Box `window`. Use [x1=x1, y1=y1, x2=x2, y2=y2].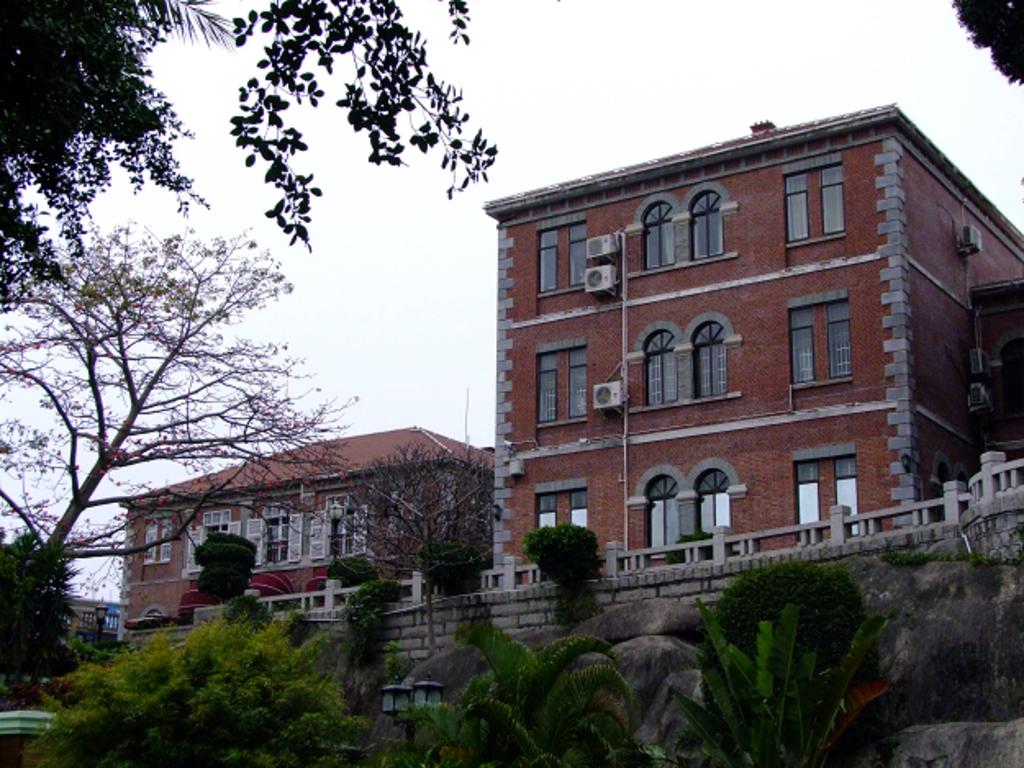
[x1=570, y1=346, x2=585, y2=418].
